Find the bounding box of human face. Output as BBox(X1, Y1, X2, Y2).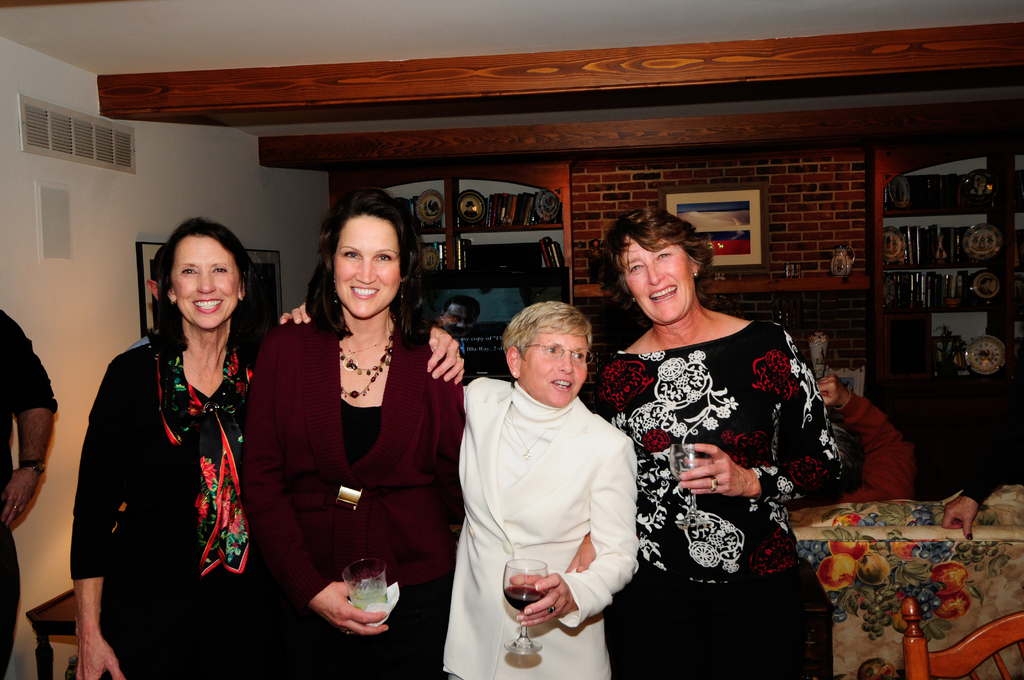
BBox(335, 219, 404, 317).
